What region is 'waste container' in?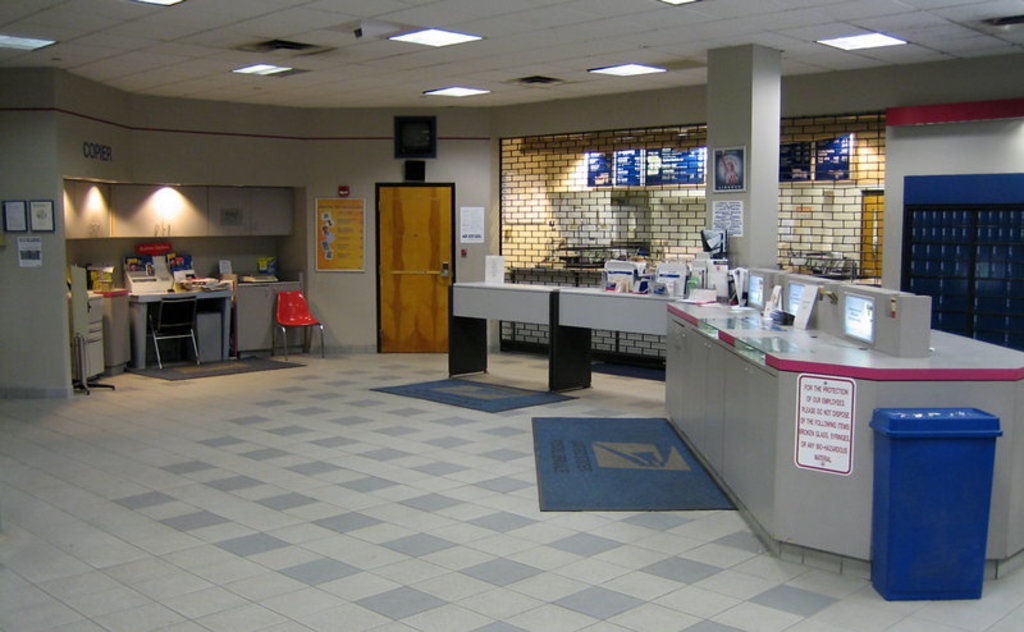
873/403/992/615.
